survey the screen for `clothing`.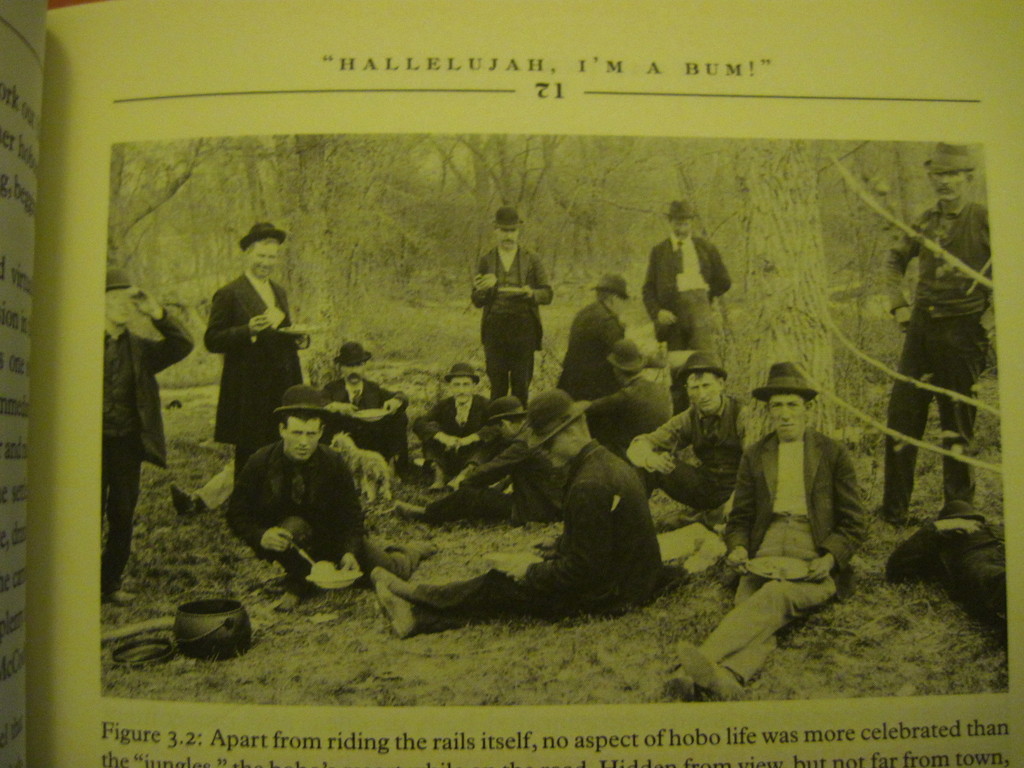
Survey found: rect(637, 228, 744, 408).
